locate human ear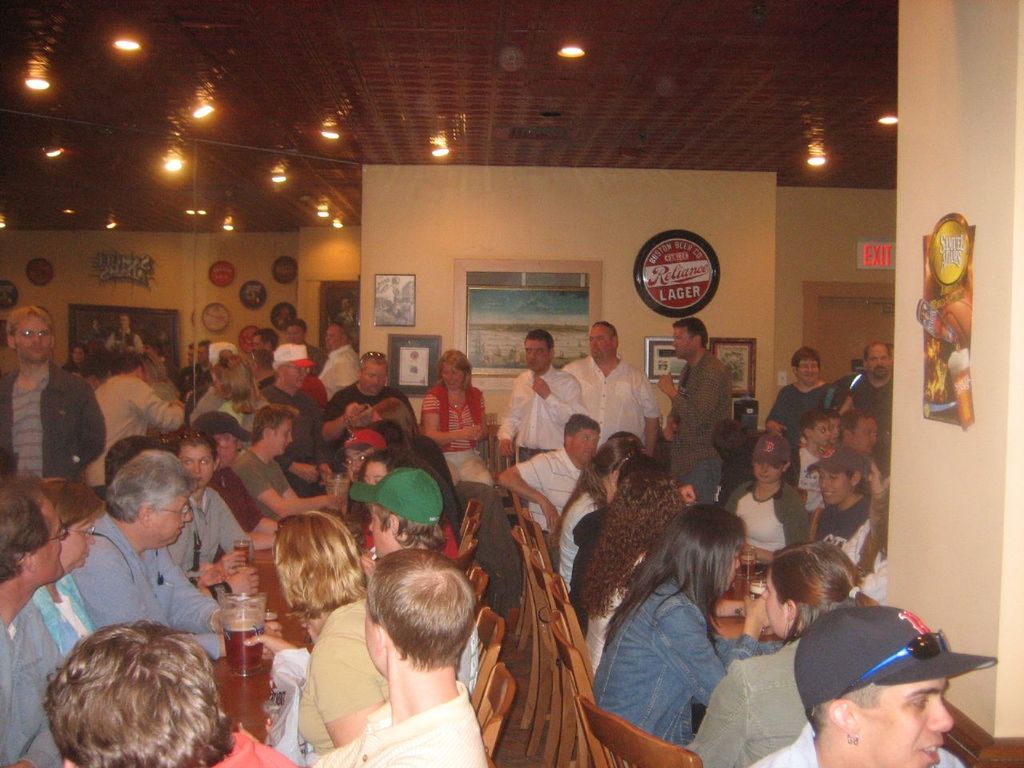
detection(64, 758, 78, 767)
